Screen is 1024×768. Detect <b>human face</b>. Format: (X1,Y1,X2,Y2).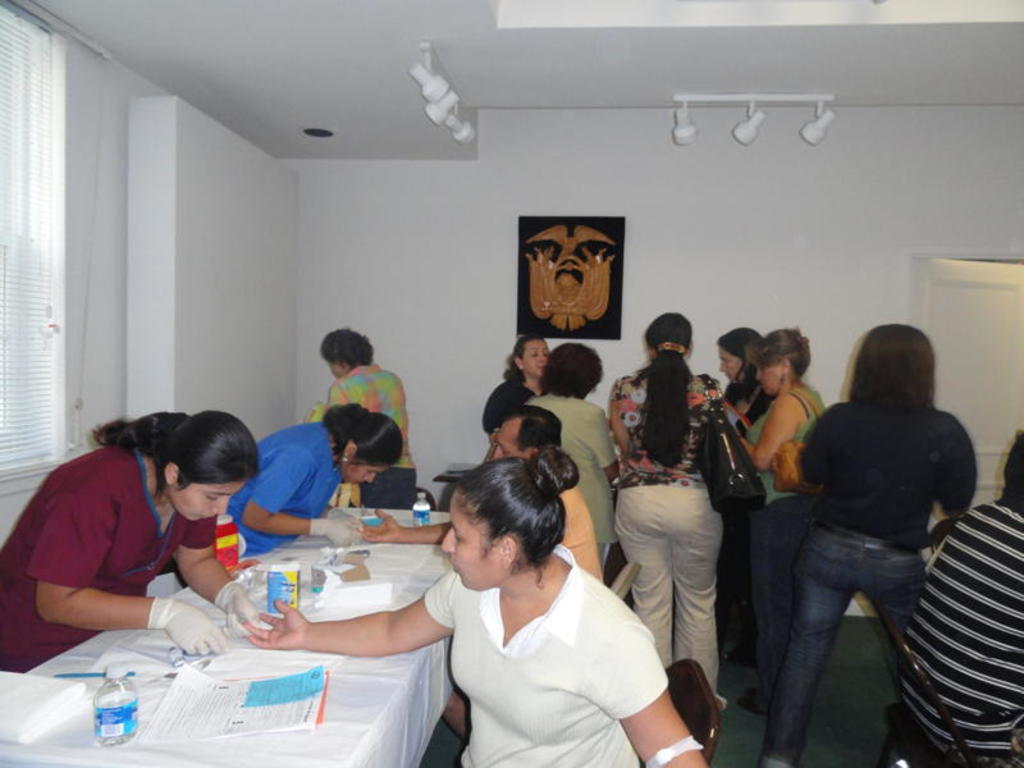
(168,480,244,522).
